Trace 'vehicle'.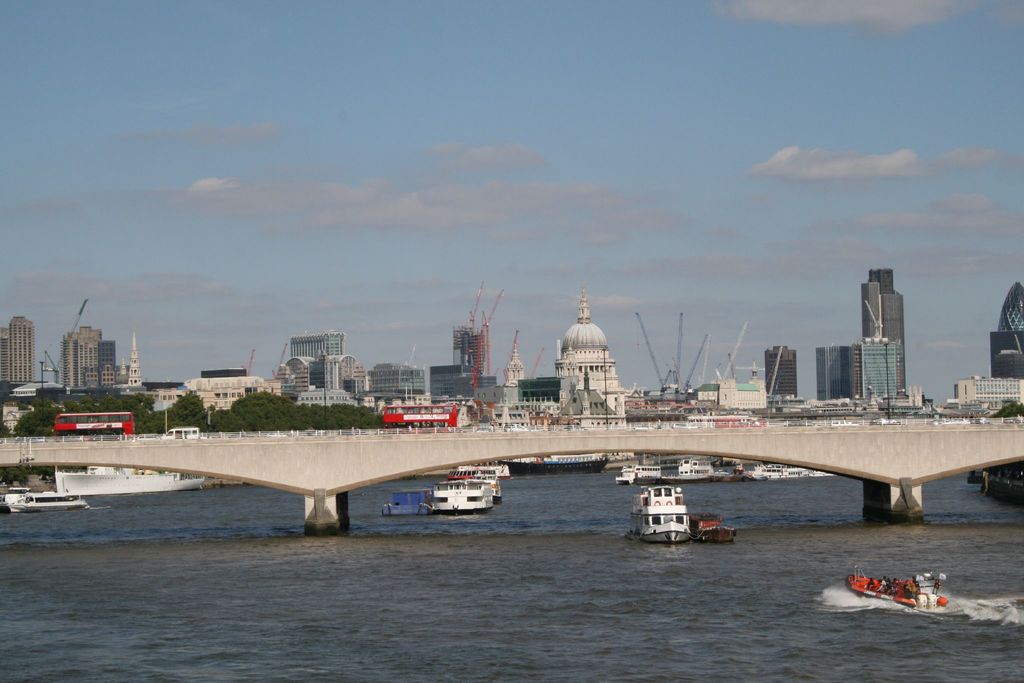
Traced to 377, 400, 461, 436.
